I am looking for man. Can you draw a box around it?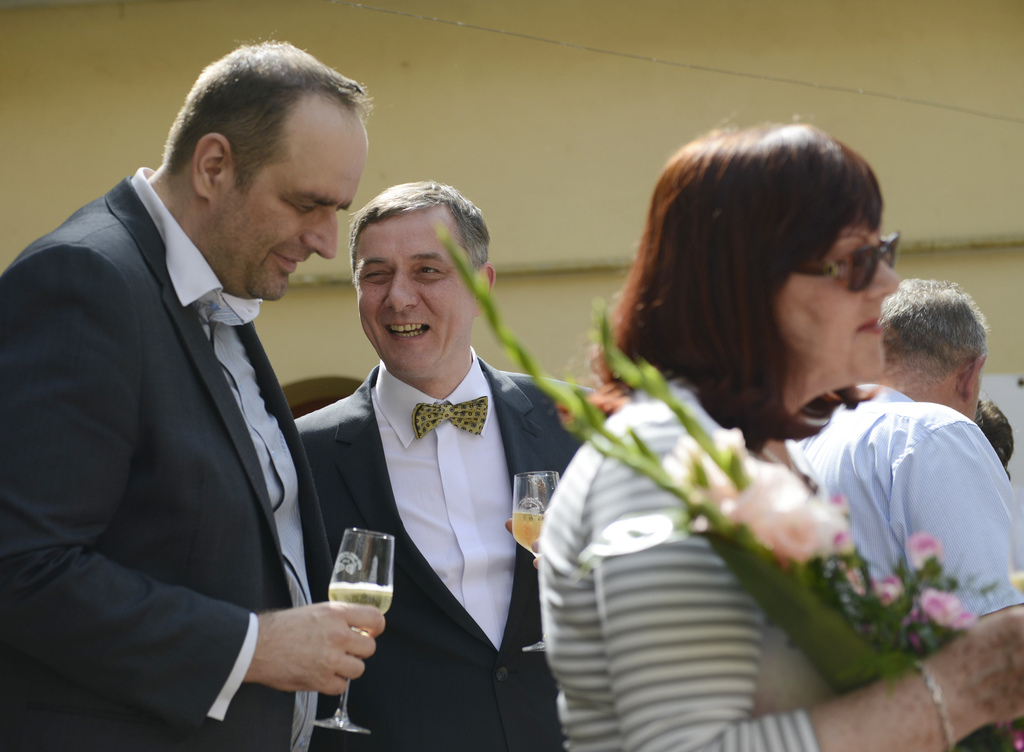
Sure, the bounding box is {"left": 276, "top": 189, "right": 562, "bottom": 735}.
